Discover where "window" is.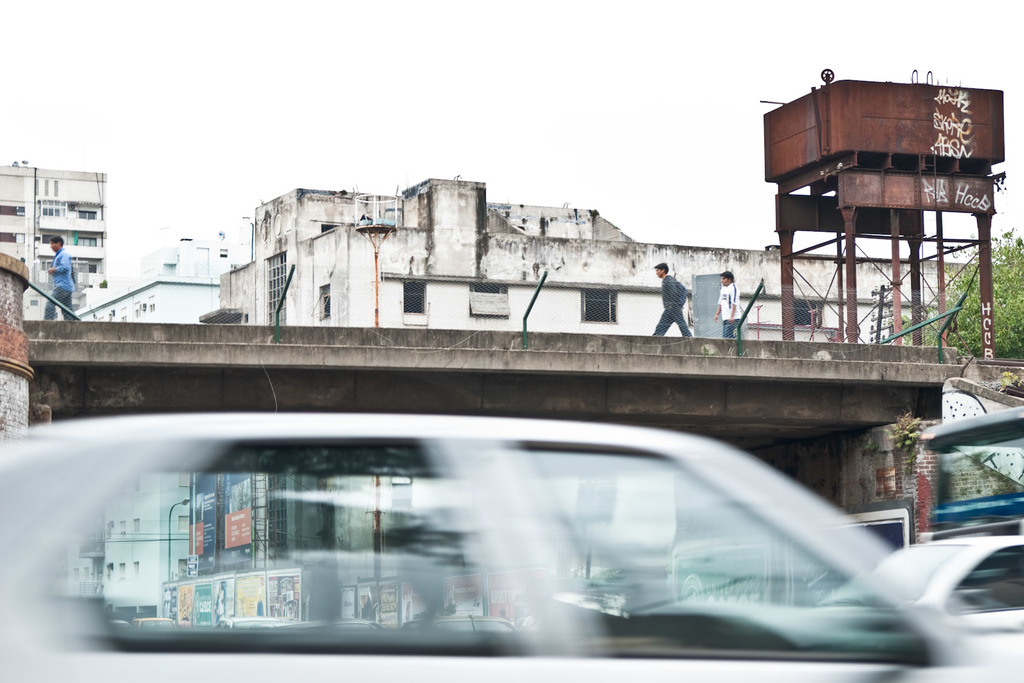
Discovered at bbox=[580, 287, 621, 328].
